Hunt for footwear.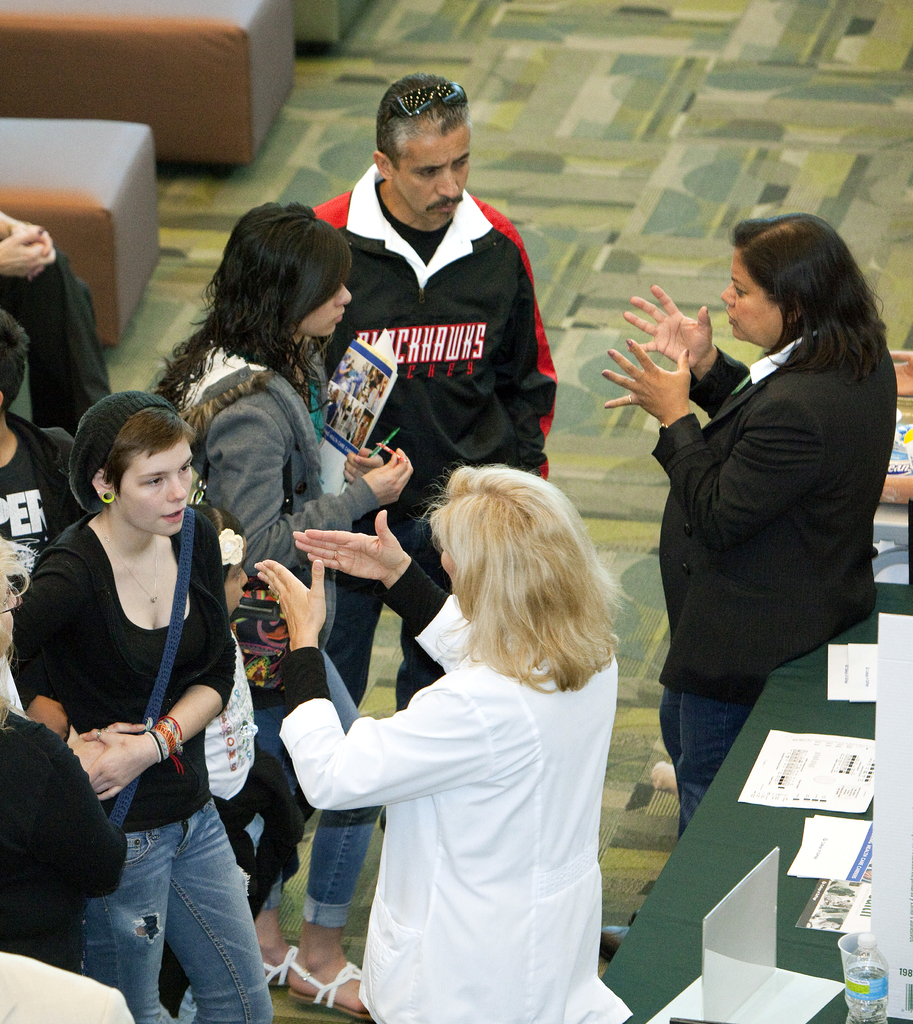
Hunted down at [left=255, top=944, right=299, bottom=988].
